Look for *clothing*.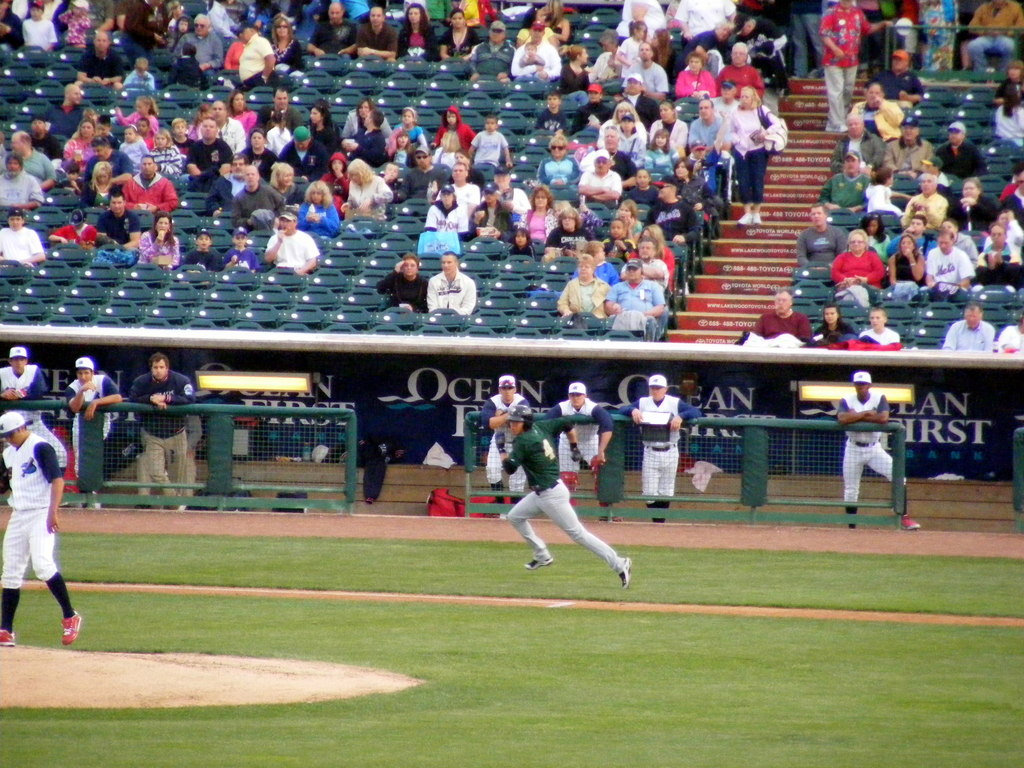
Found: l=625, t=218, r=640, b=239.
